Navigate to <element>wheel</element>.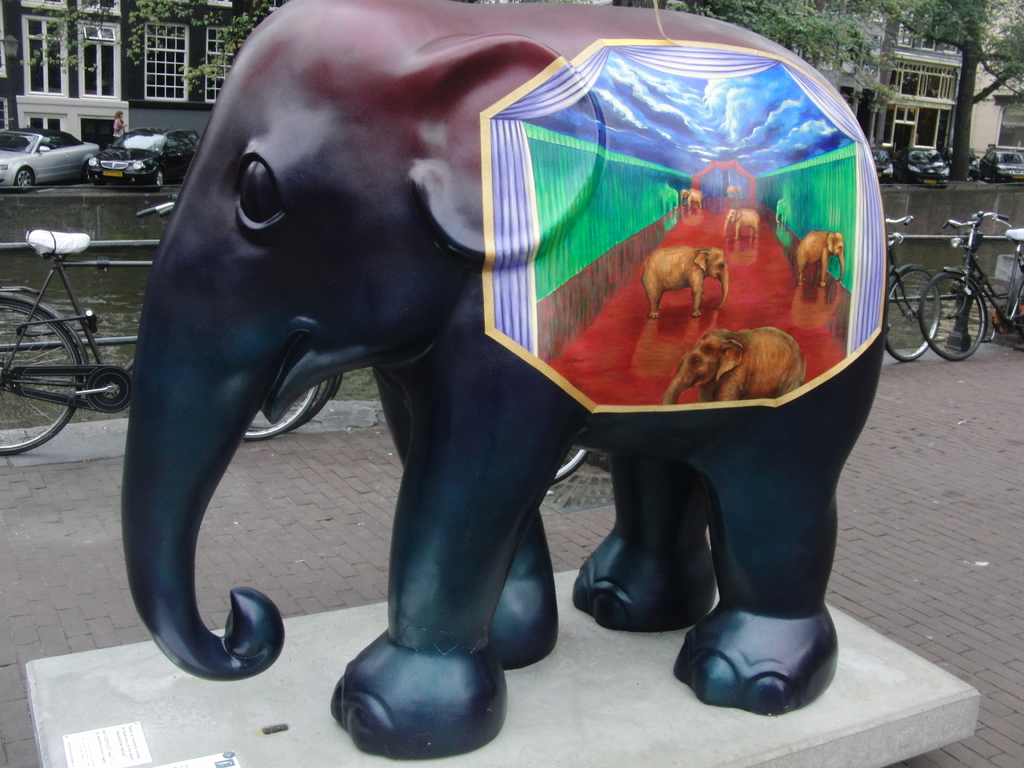
Navigation target: <bbox>243, 383, 318, 442</bbox>.
